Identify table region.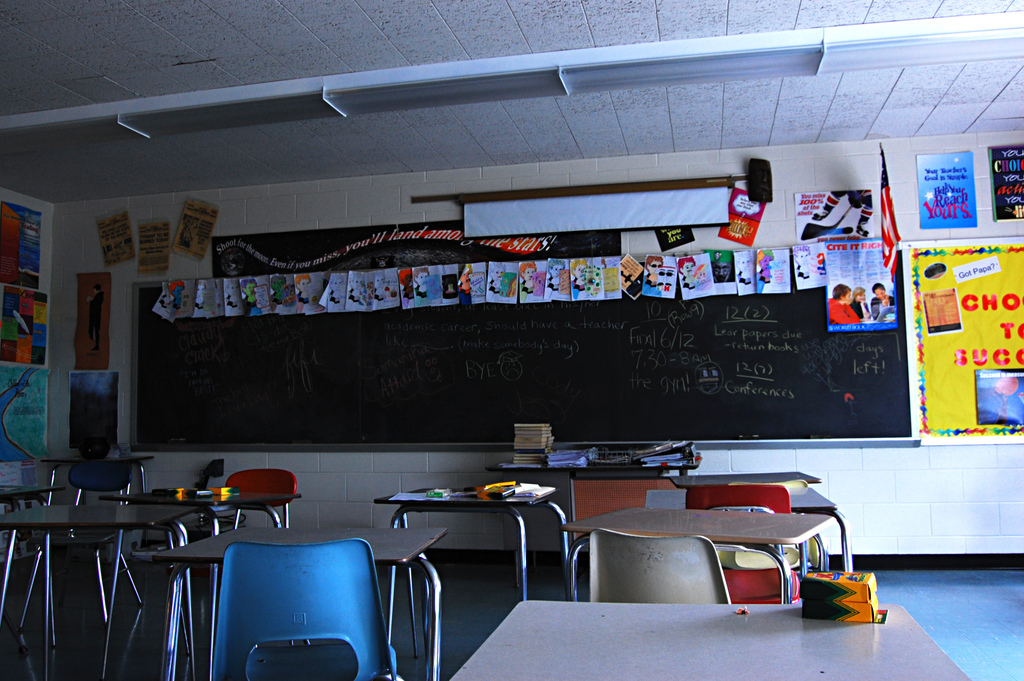
Region: {"x1": 788, "y1": 493, "x2": 852, "y2": 581}.
